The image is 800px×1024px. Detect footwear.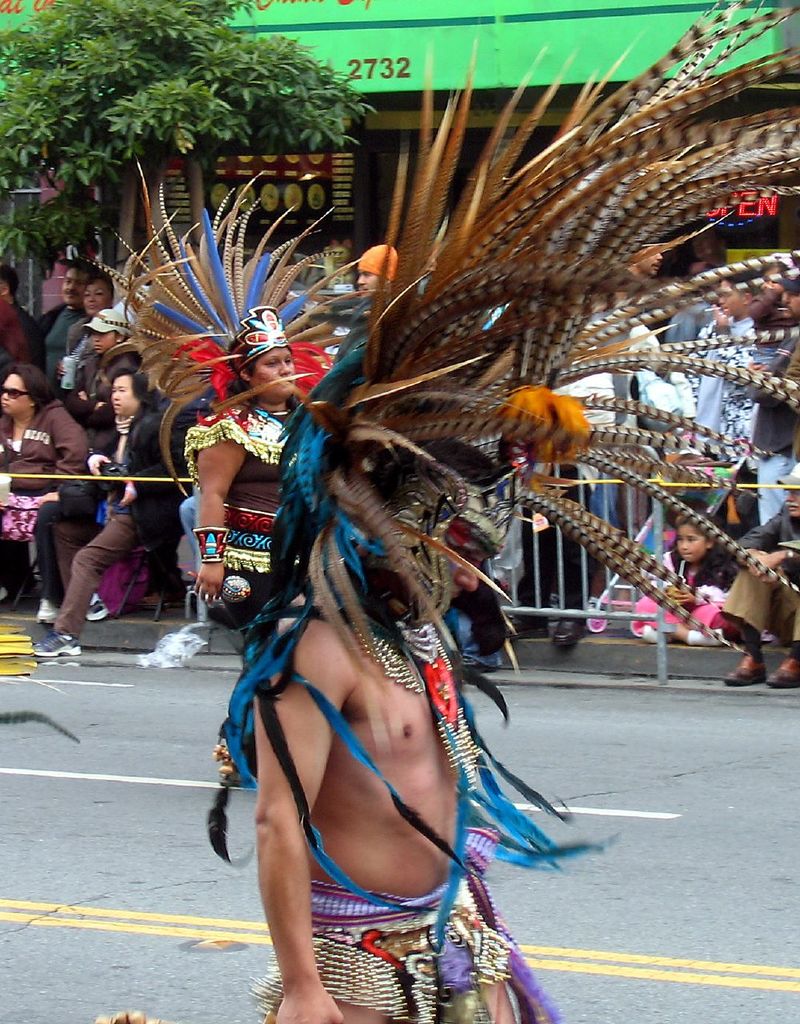
Detection: region(82, 592, 114, 624).
